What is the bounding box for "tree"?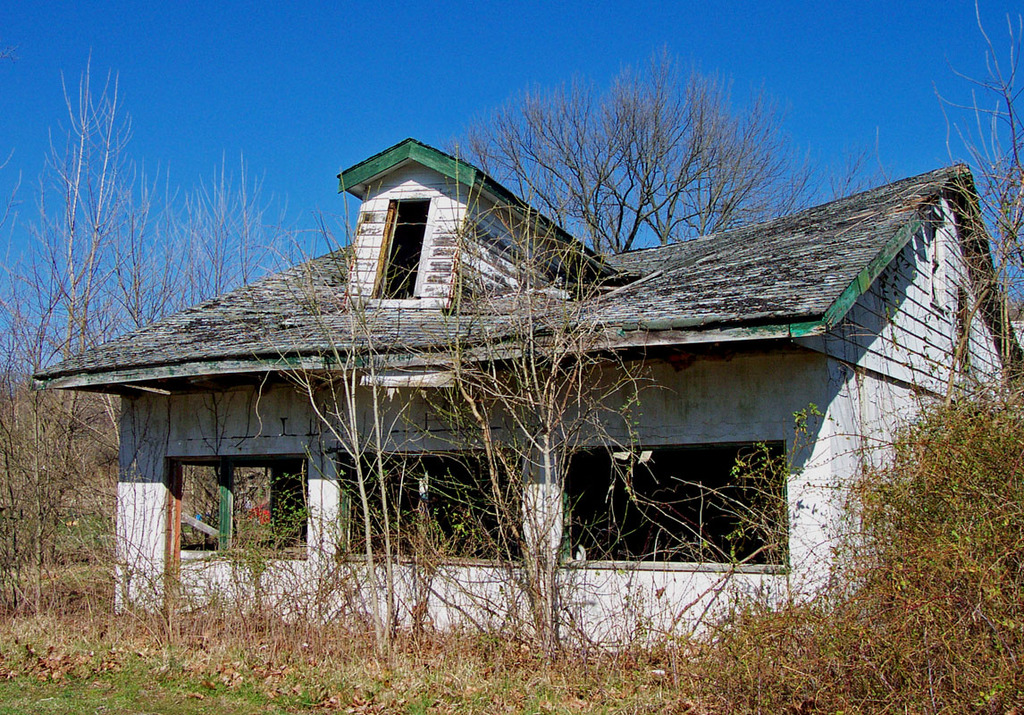
237,184,483,632.
